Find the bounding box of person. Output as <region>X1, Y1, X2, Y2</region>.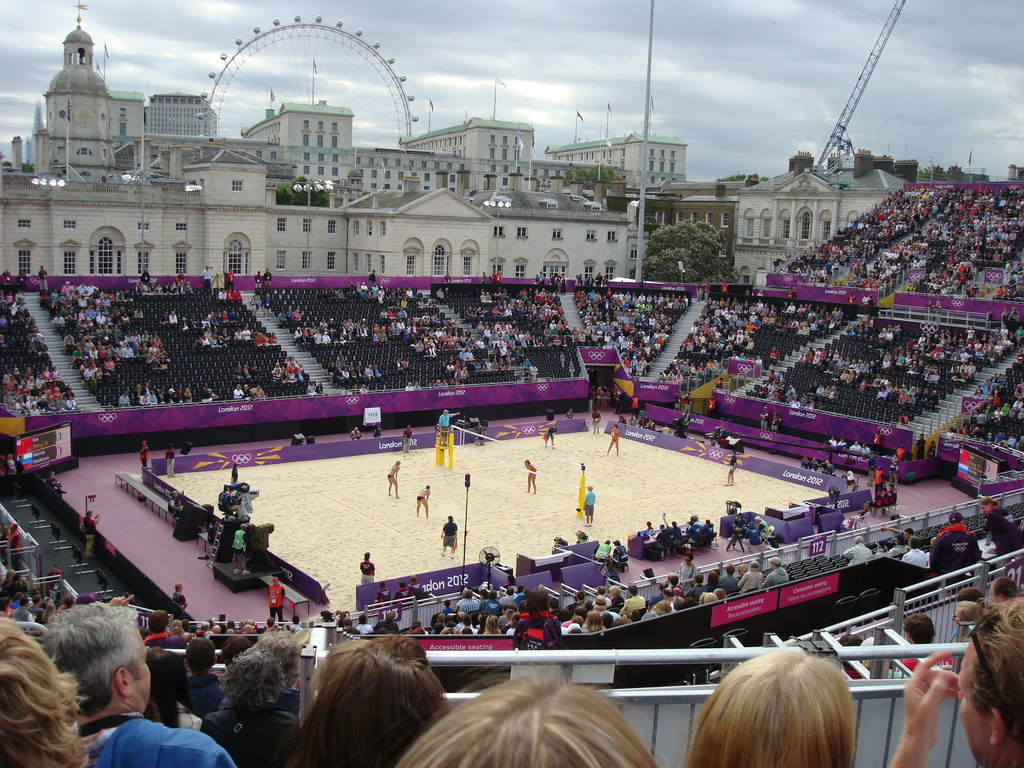
<region>443, 273, 451, 282</region>.
